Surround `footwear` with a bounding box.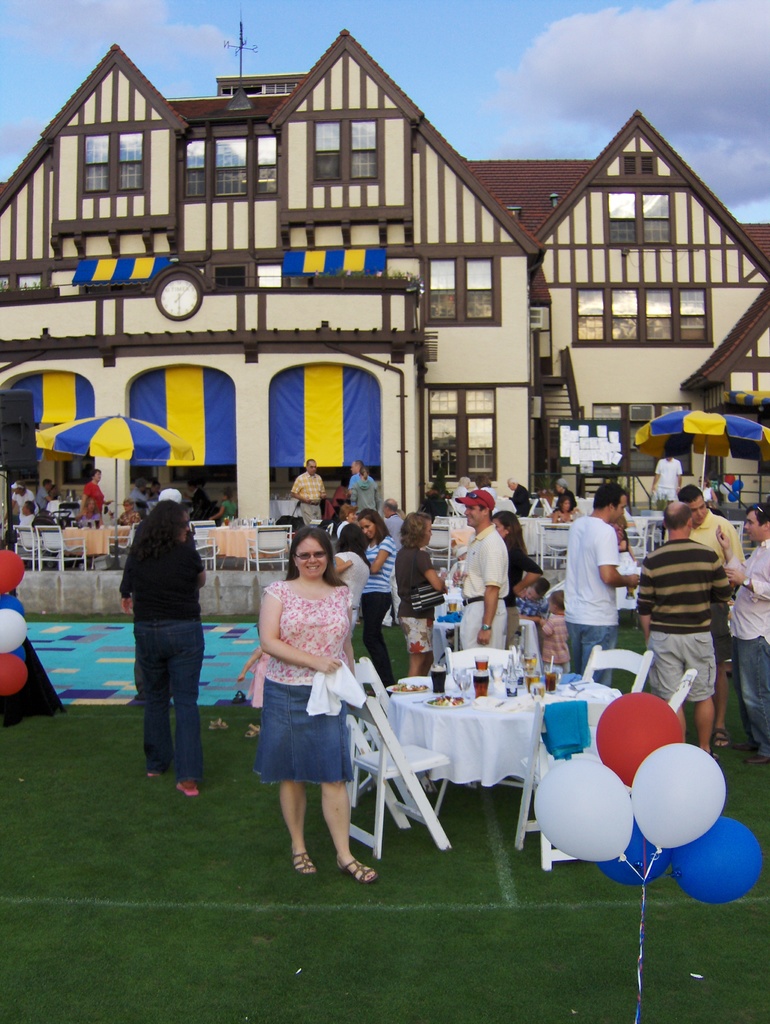
bbox=[173, 778, 205, 799].
